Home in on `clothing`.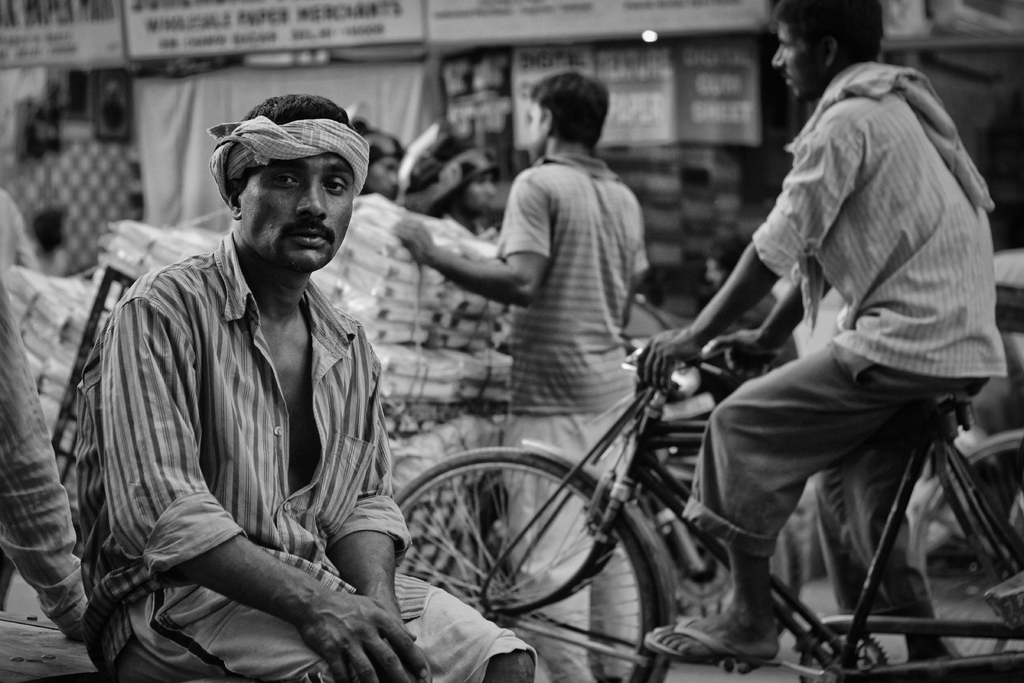
Homed in at {"left": 0, "top": 276, "right": 92, "bottom": 637}.
